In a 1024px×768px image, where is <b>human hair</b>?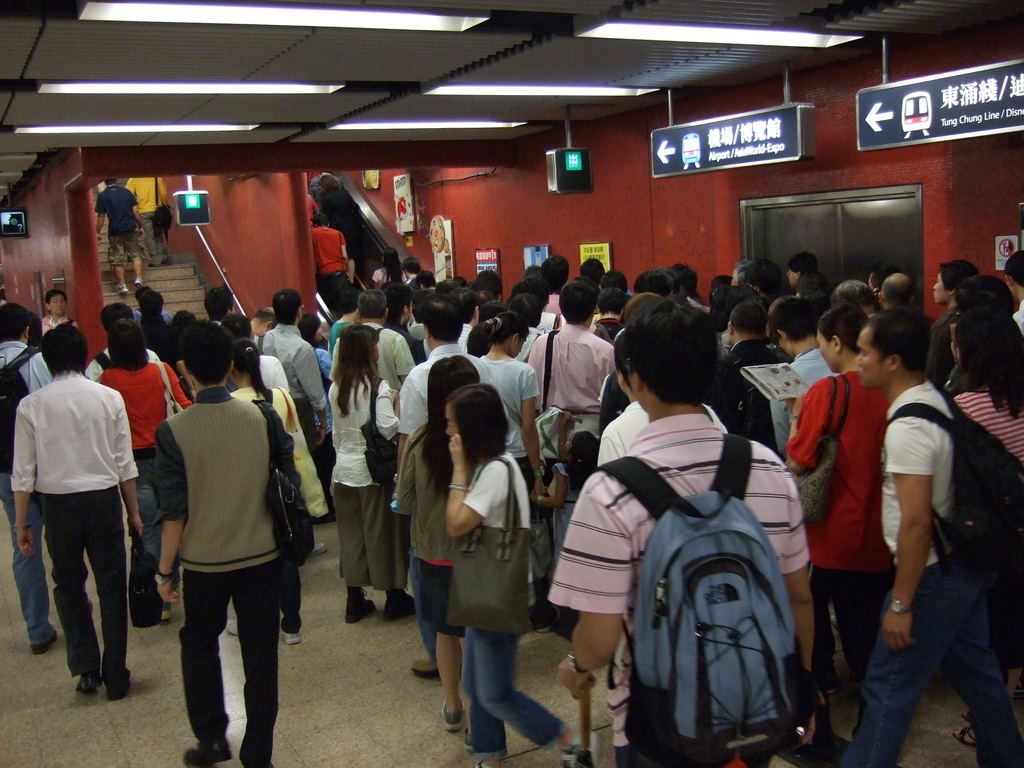
98:296:136:330.
